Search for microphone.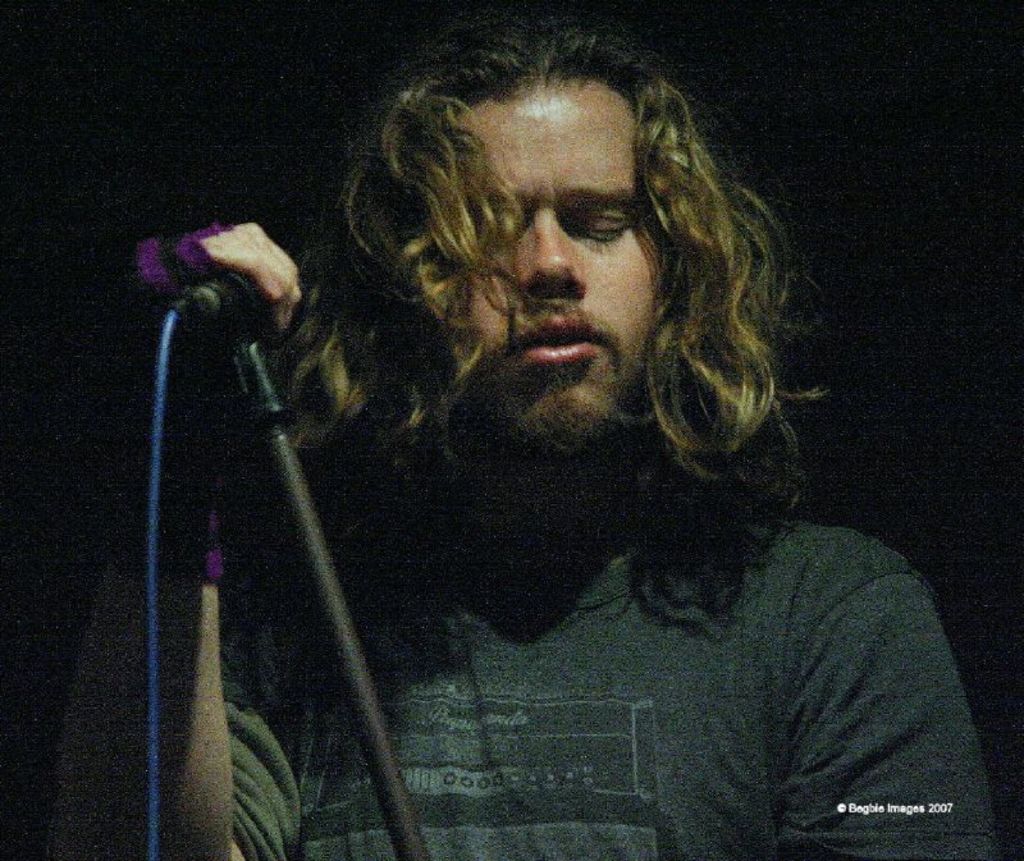
Found at BBox(175, 269, 283, 339).
